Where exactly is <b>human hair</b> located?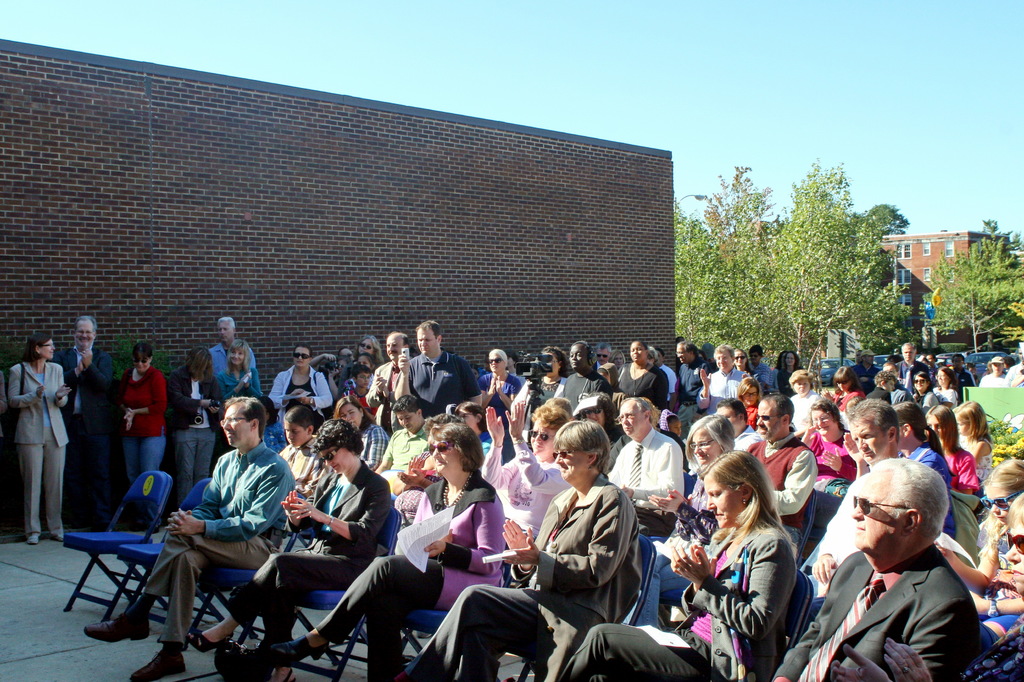
Its bounding box is 285,404,315,429.
